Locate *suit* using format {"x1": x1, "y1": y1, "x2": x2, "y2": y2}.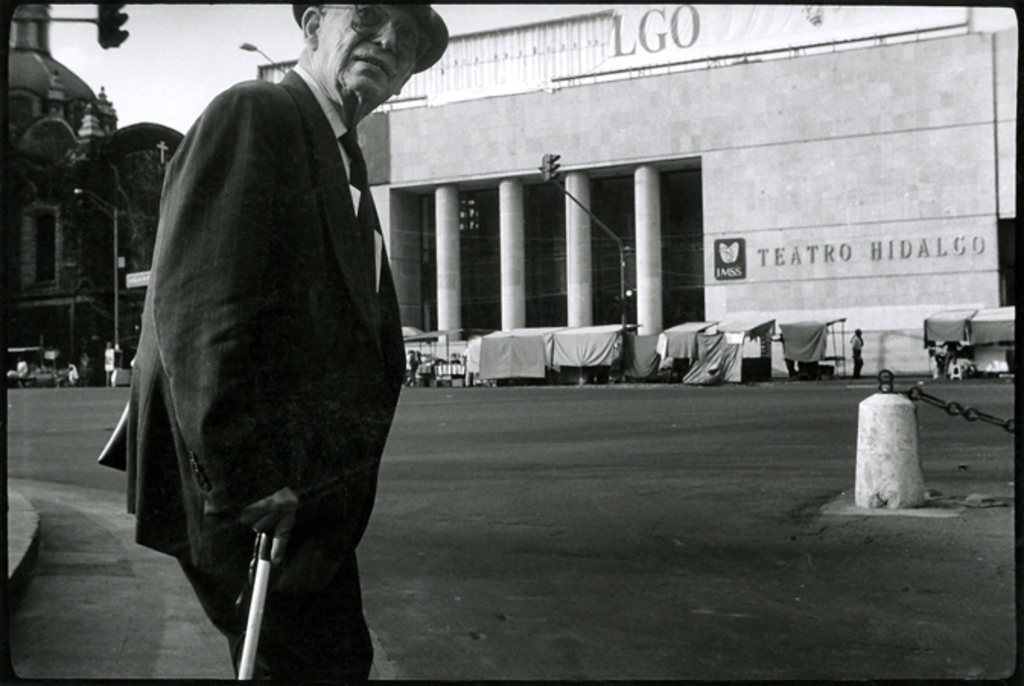
{"x1": 110, "y1": 11, "x2": 412, "y2": 640}.
